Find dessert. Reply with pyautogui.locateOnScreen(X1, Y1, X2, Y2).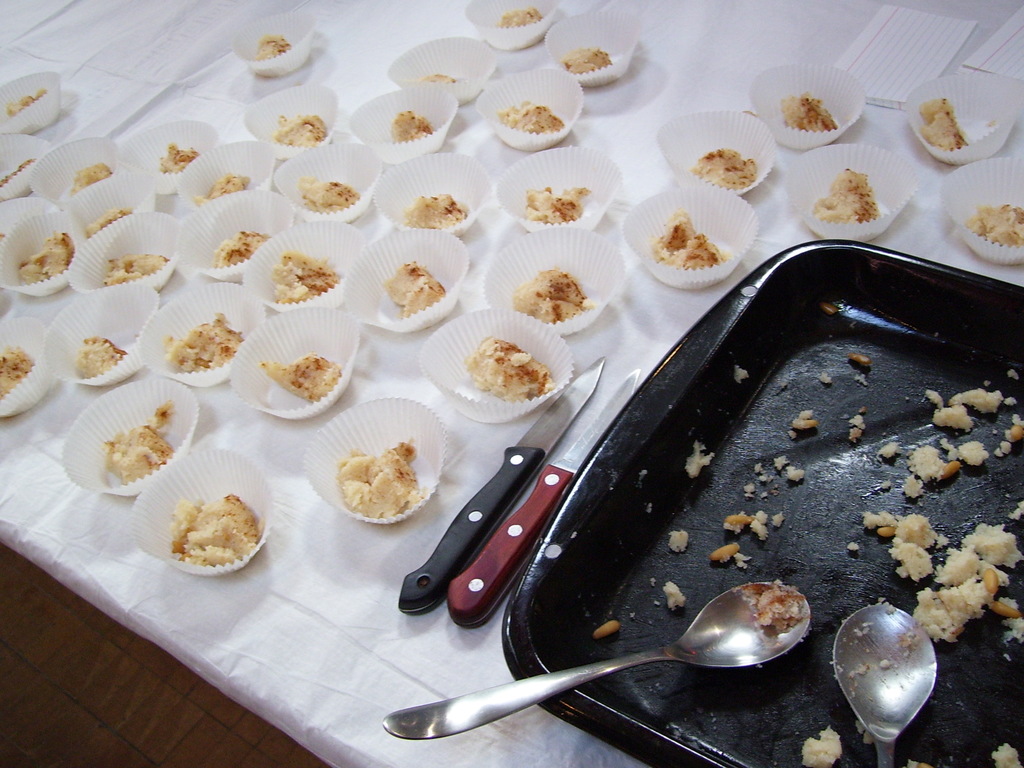
pyautogui.locateOnScreen(70, 159, 106, 196).
